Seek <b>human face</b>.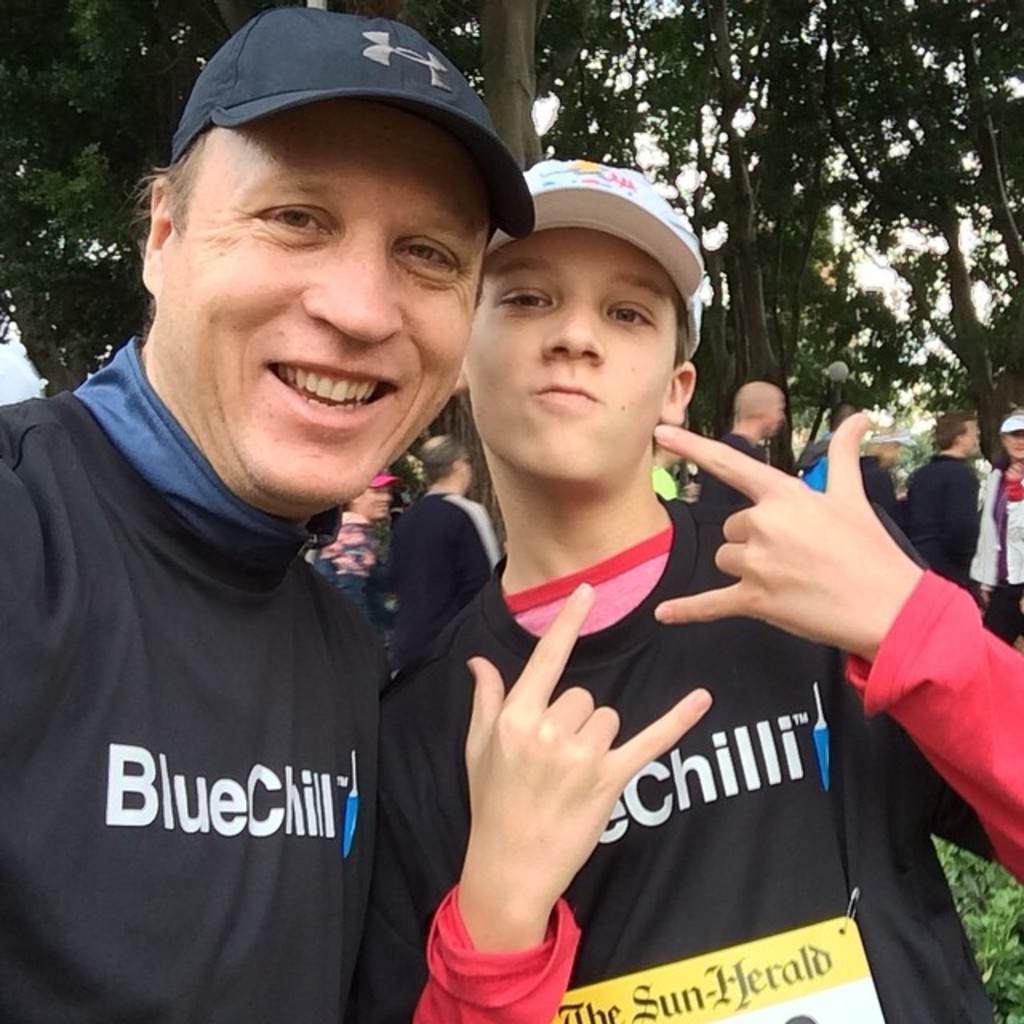
Rect(163, 99, 486, 504).
